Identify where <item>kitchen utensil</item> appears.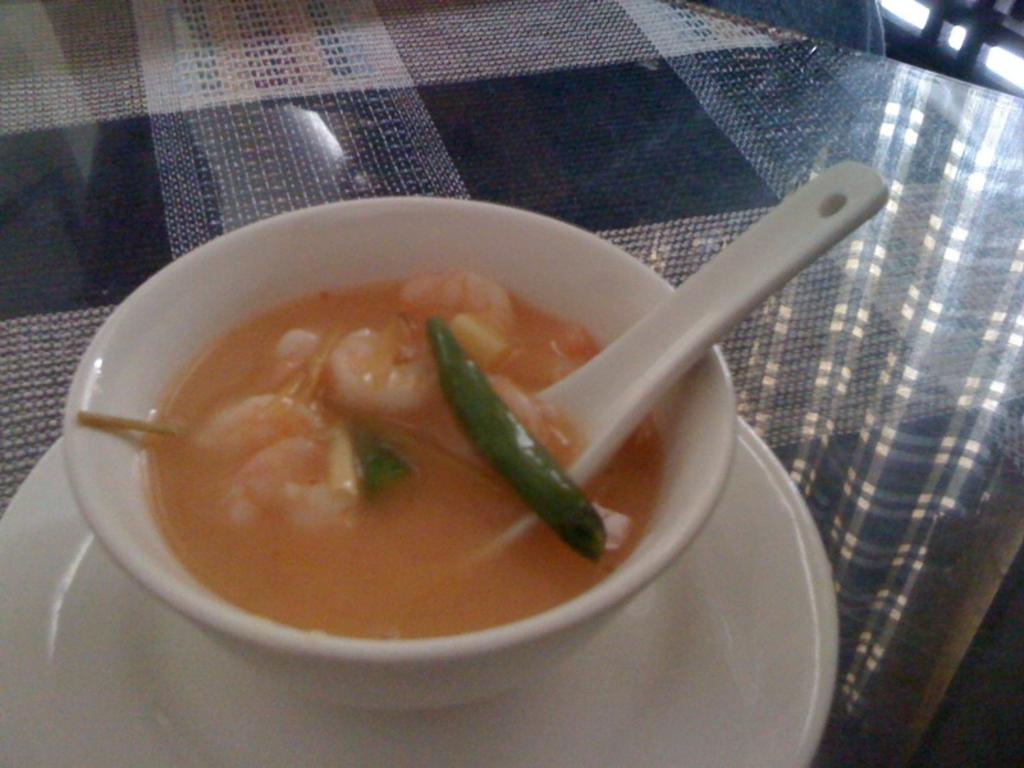
Appears at bbox=(42, 174, 773, 682).
